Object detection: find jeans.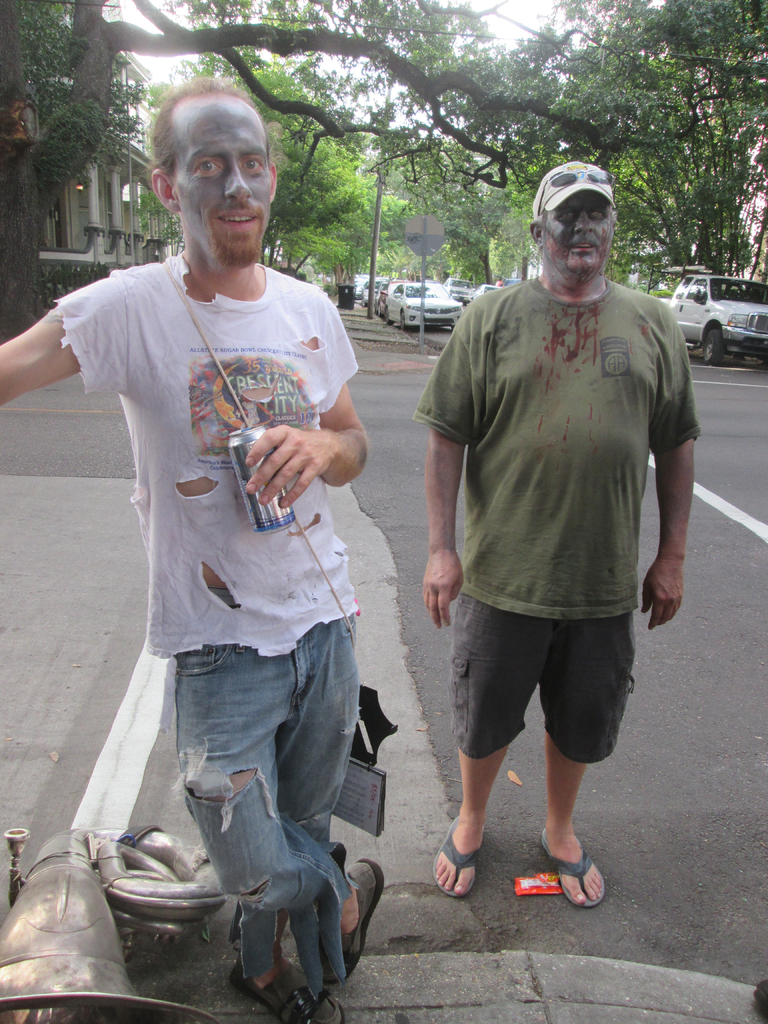
l=168, t=567, r=360, b=994.
